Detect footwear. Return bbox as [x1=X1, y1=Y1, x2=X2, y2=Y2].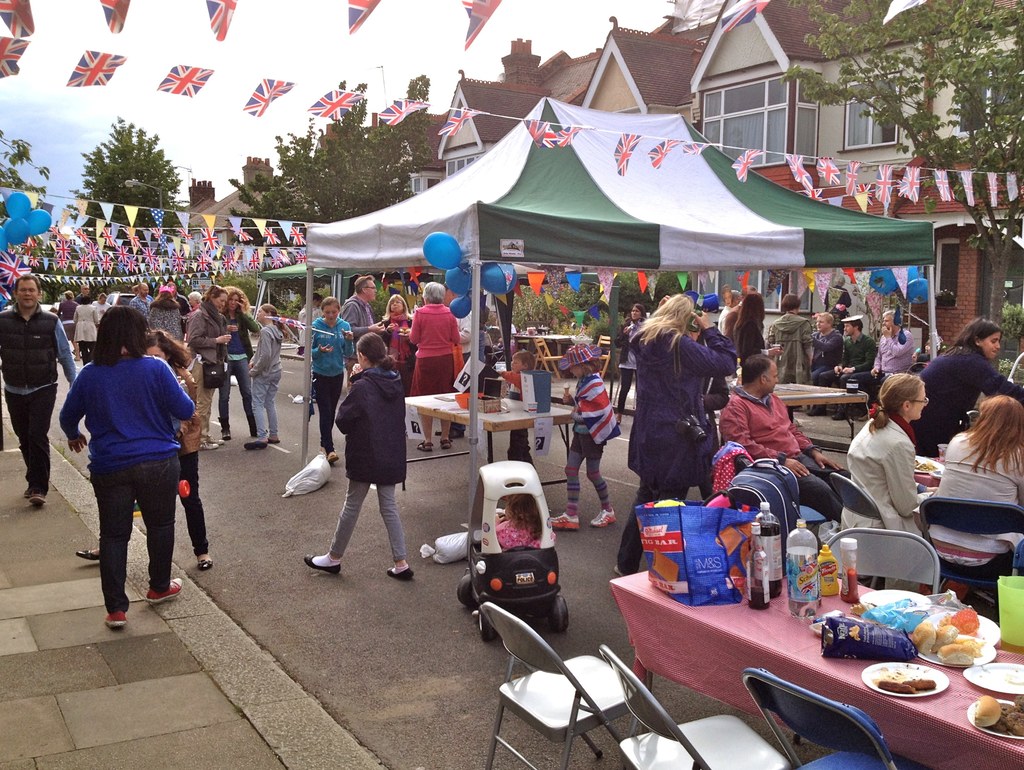
[x1=244, y1=438, x2=269, y2=448].
